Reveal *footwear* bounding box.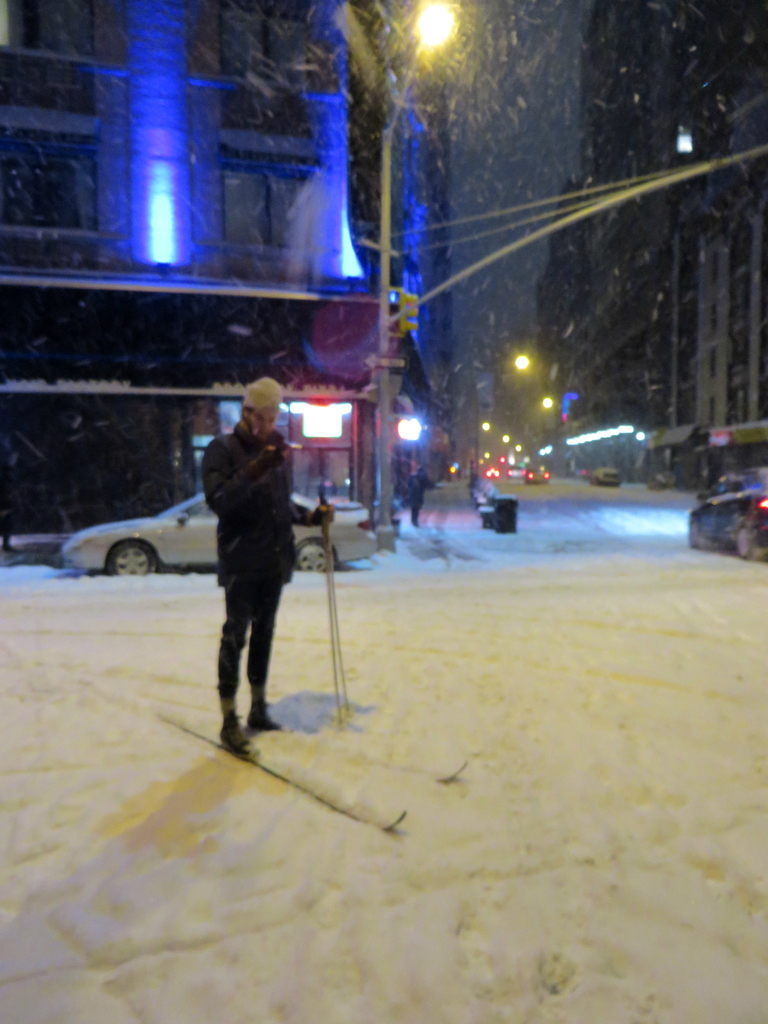
Revealed: 218 709 261 754.
